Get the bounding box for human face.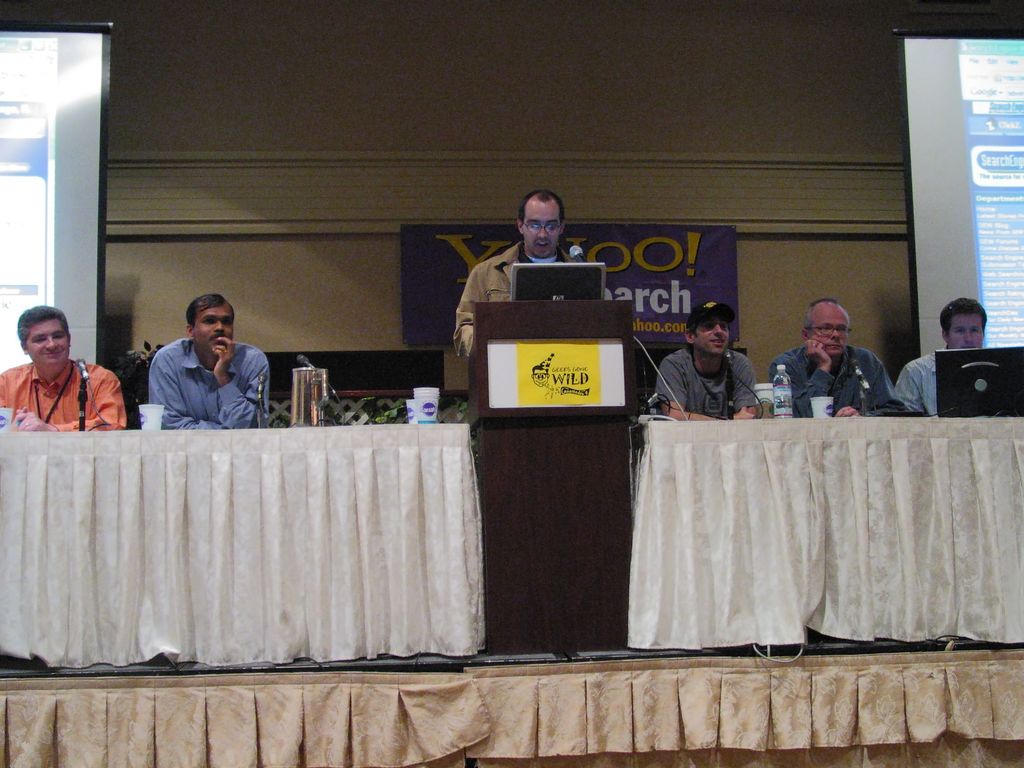
<bbox>948, 311, 984, 352</bbox>.
